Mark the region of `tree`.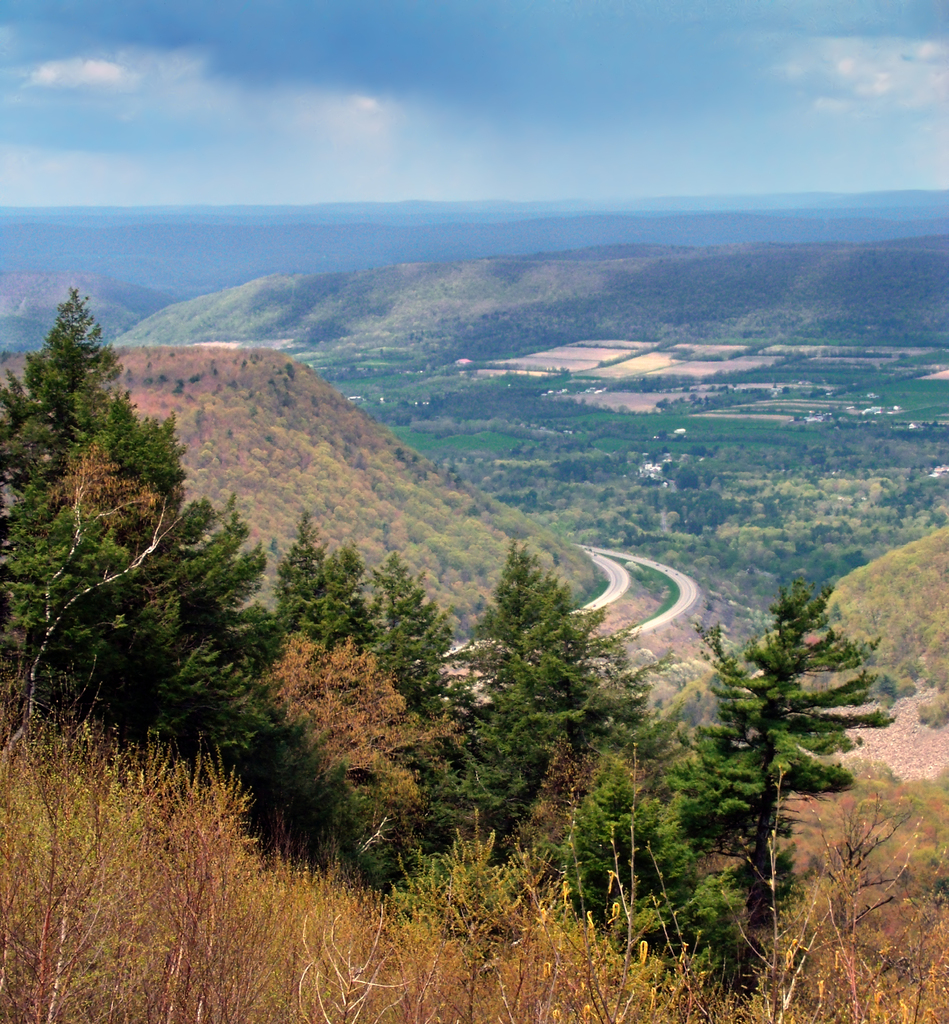
Region: (387, 834, 551, 956).
